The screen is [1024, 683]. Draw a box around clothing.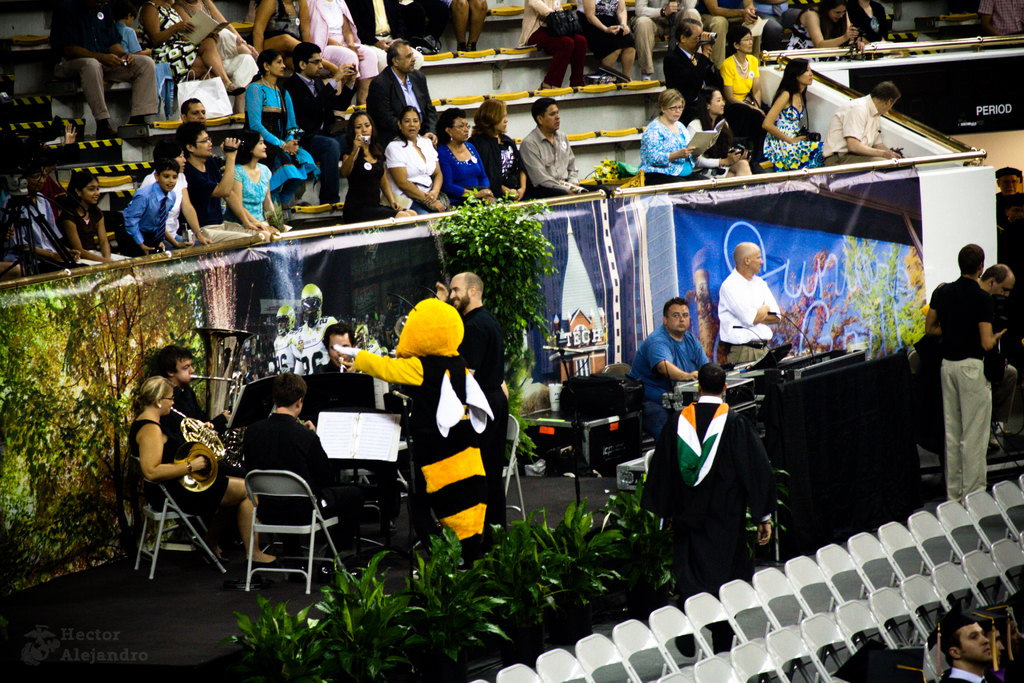
box=[462, 305, 512, 544].
